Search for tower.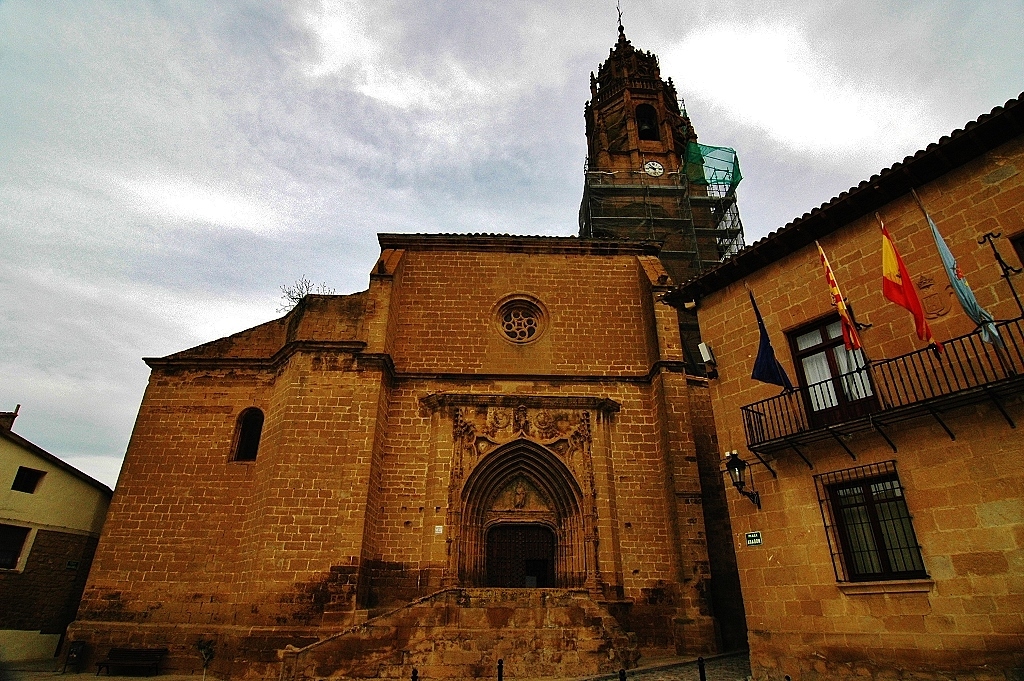
Found at Rect(565, 8, 757, 268).
